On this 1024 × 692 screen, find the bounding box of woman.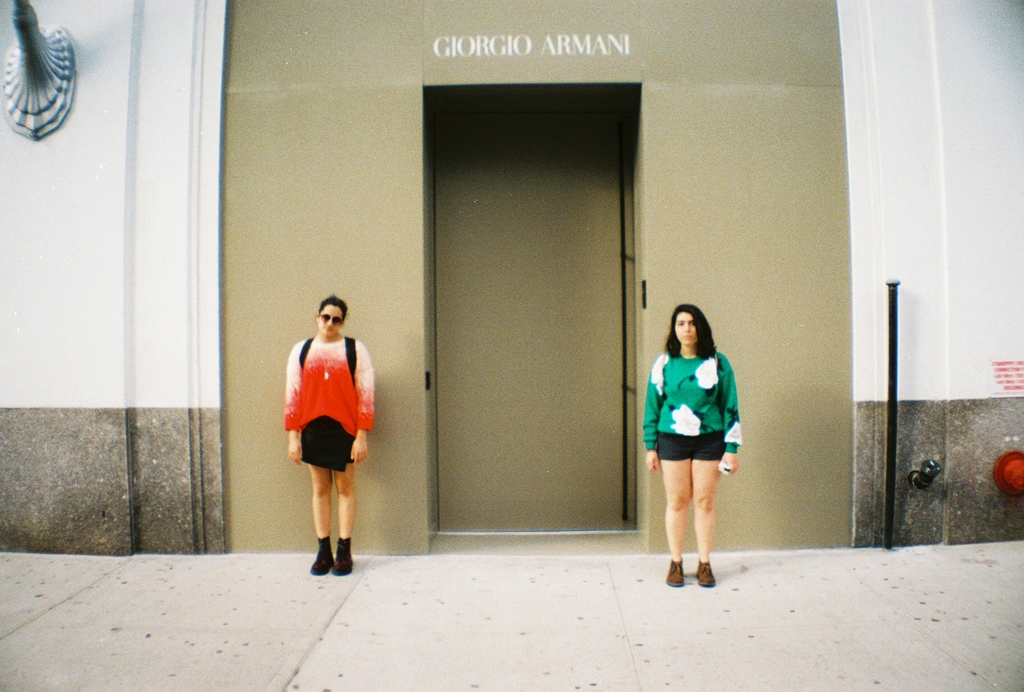
Bounding box: x1=640, y1=304, x2=745, y2=584.
